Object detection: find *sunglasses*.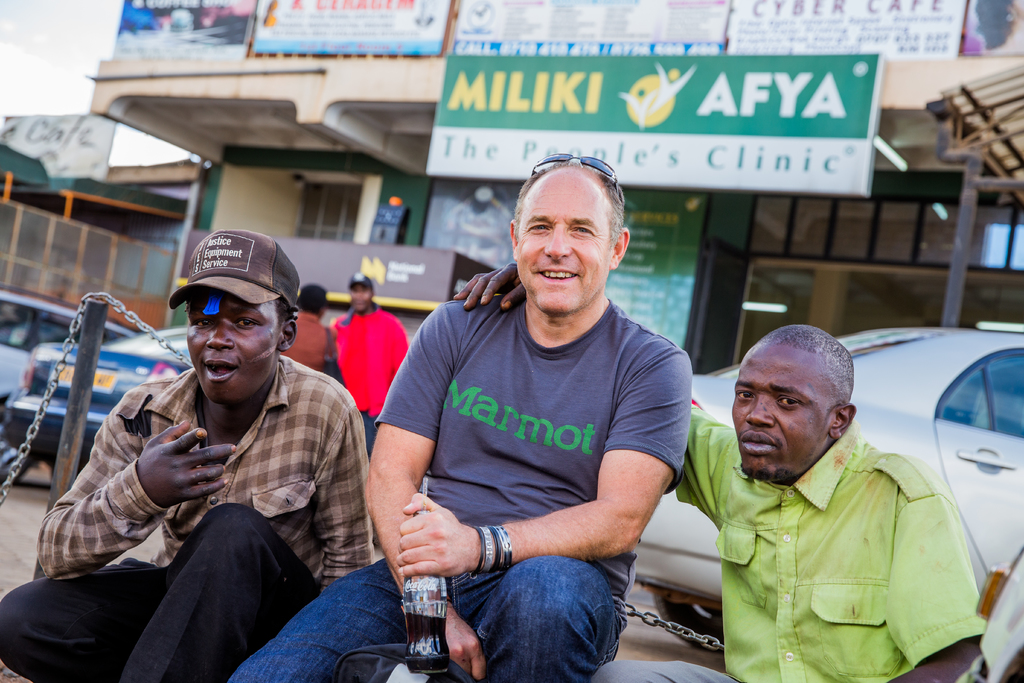
(left=532, top=153, right=619, bottom=190).
